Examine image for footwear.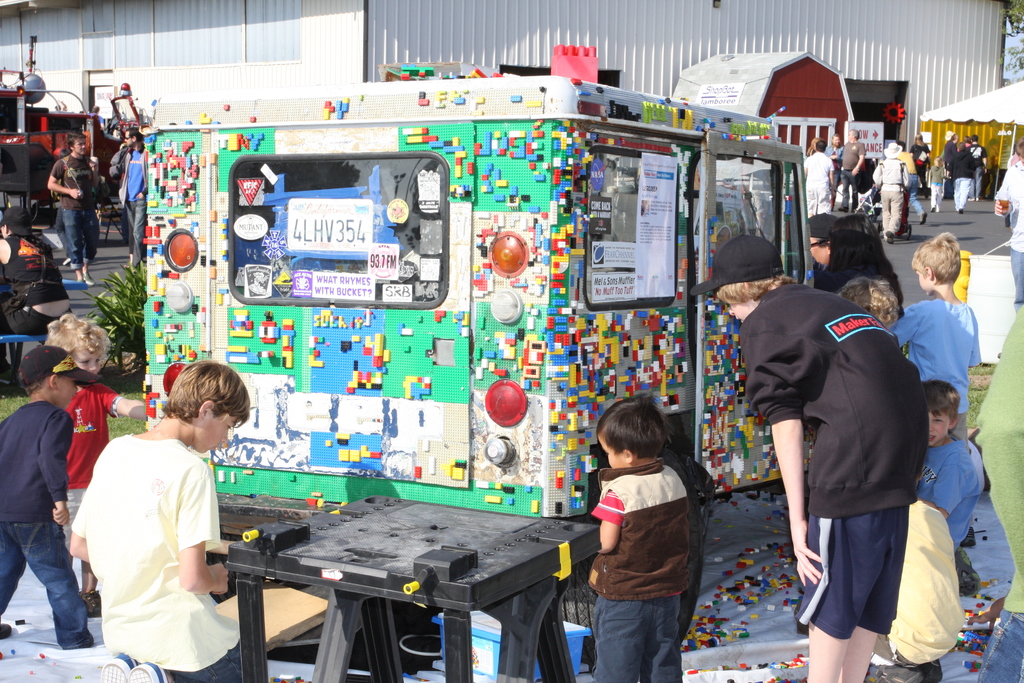
Examination result: (83, 272, 100, 290).
